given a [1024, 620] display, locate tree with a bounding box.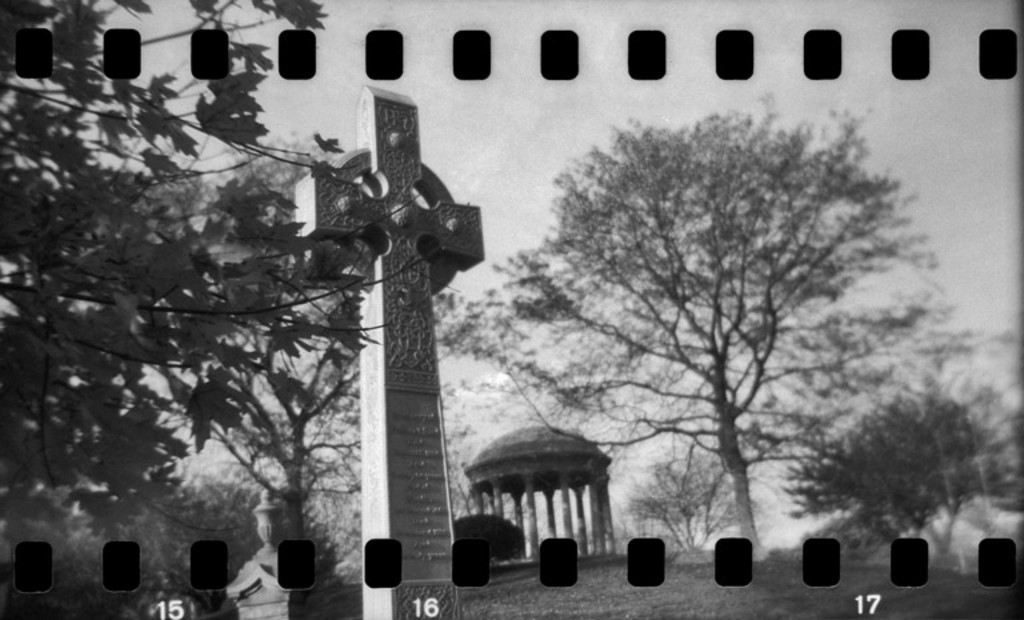
Located: 773, 375, 1023, 560.
